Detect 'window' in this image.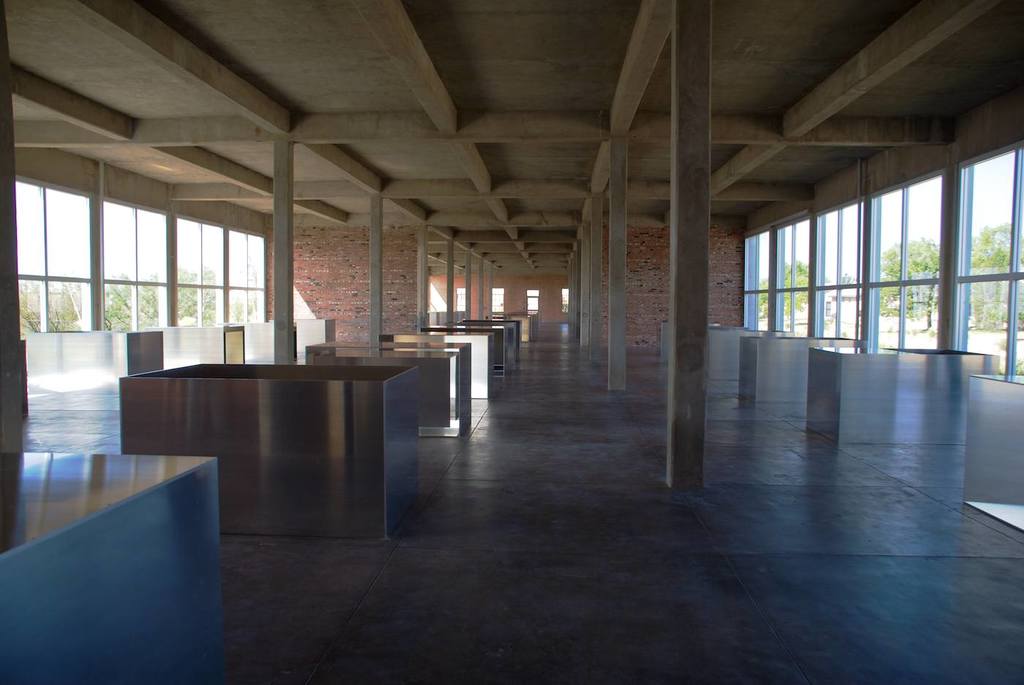
Detection: Rect(742, 190, 927, 348).
